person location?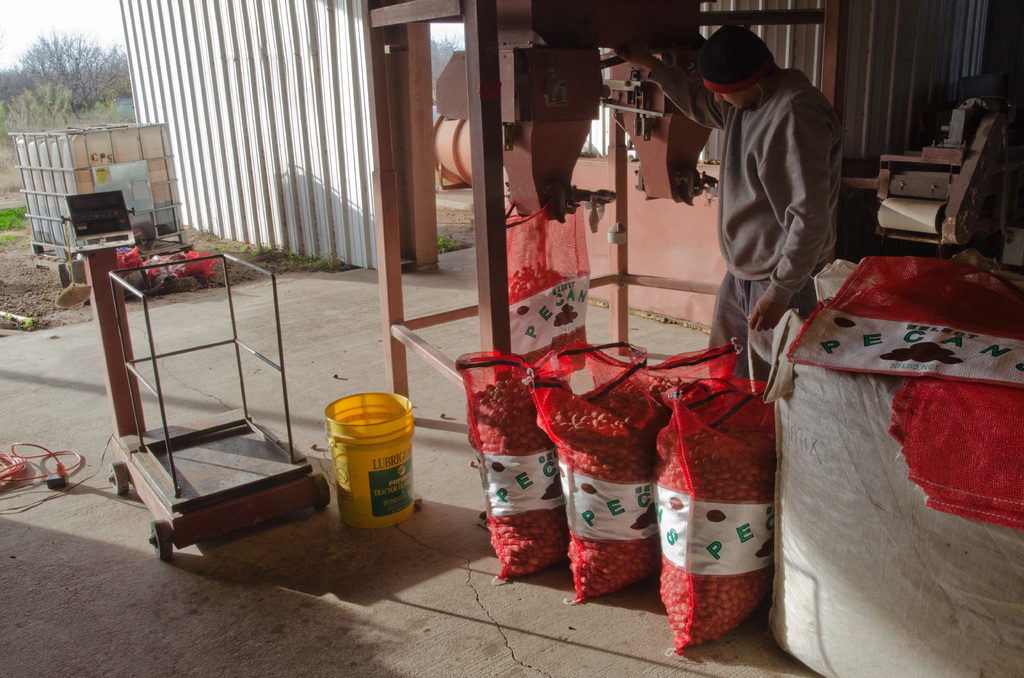
<bbox>604, 24, 842, 381</bbox>
